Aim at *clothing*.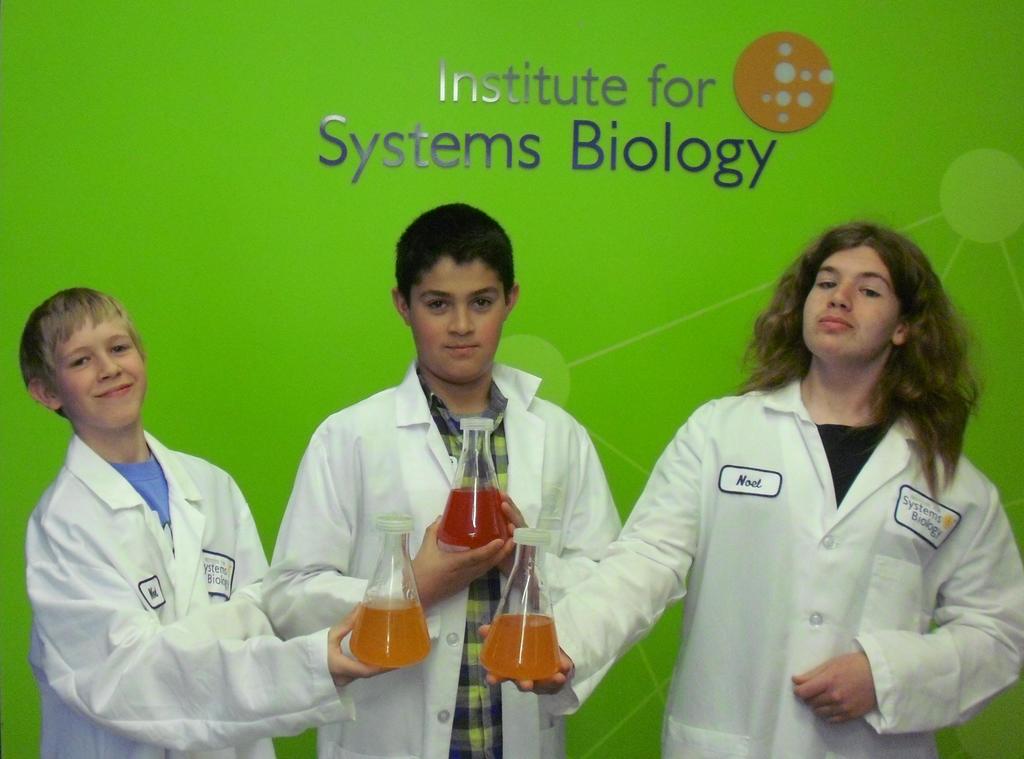
Aimed at (32, 427, 353, 758).
